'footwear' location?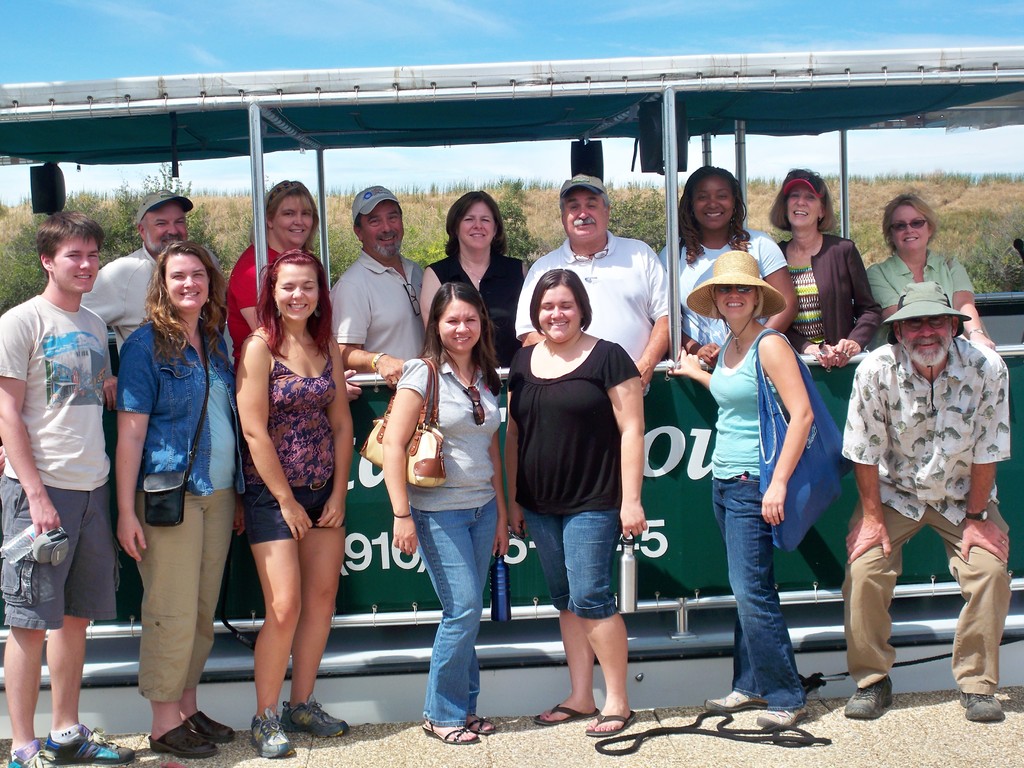
{"x1": 705, "y1": 689, "x2": 767, "y2": 717}
